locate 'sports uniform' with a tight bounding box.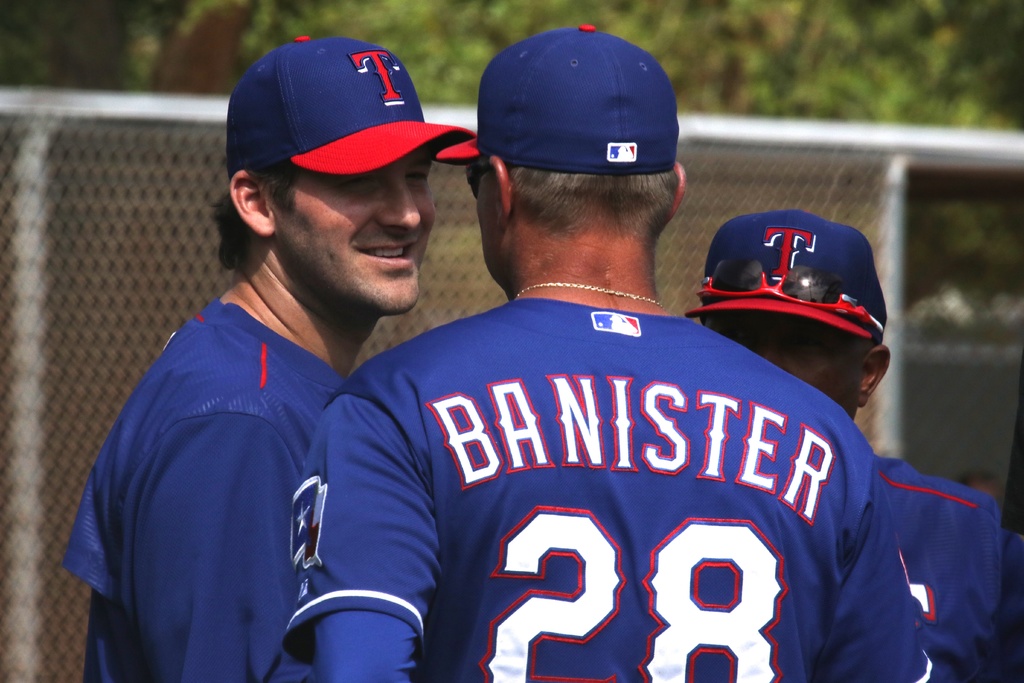
bbox=[61, 36, 475, 682].
